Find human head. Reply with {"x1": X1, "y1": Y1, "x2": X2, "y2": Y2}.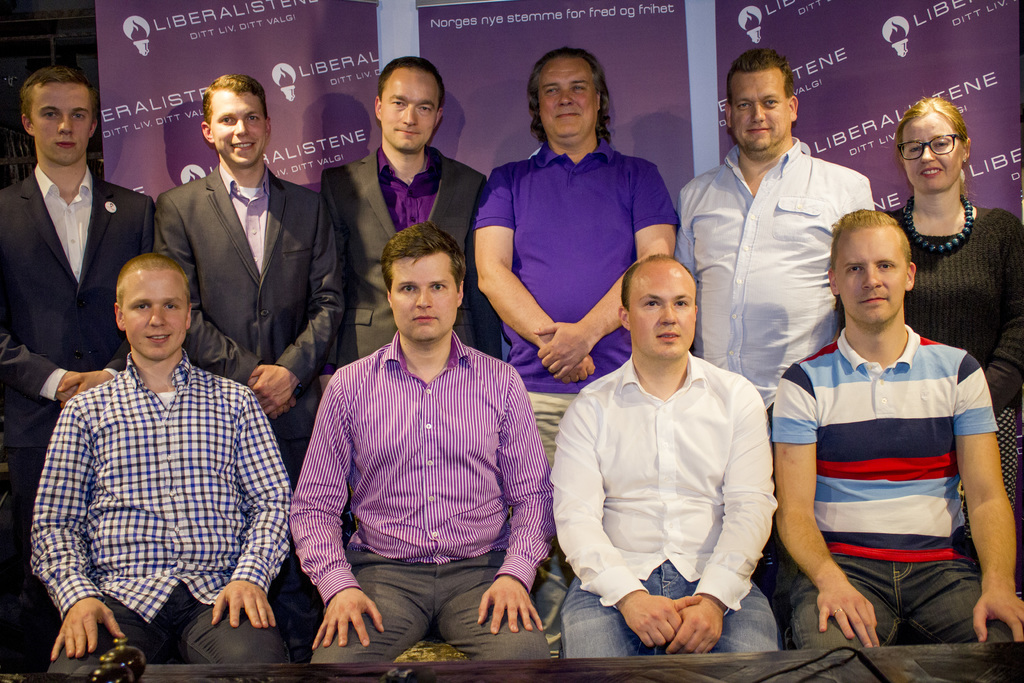
{"x1": 388, "y1": 224, "x2": 465, "y2": 341}.
